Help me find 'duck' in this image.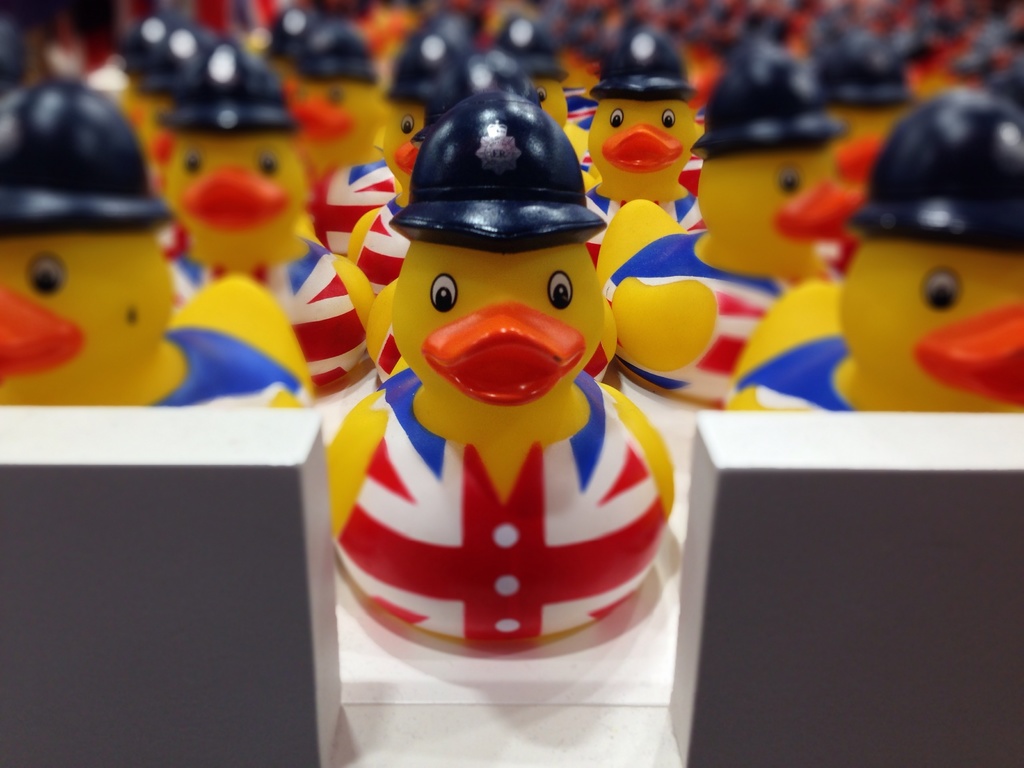
Found it: box=[567, 16, 711, 262].
